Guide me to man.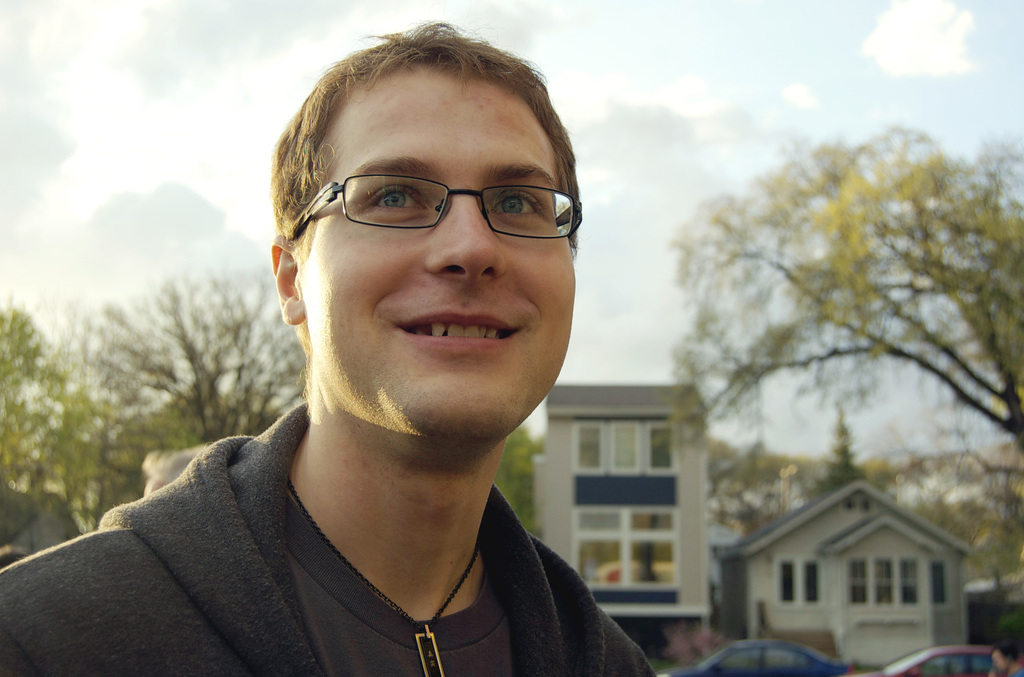
Guidance: l=0, t=24, r=650, b=676.
